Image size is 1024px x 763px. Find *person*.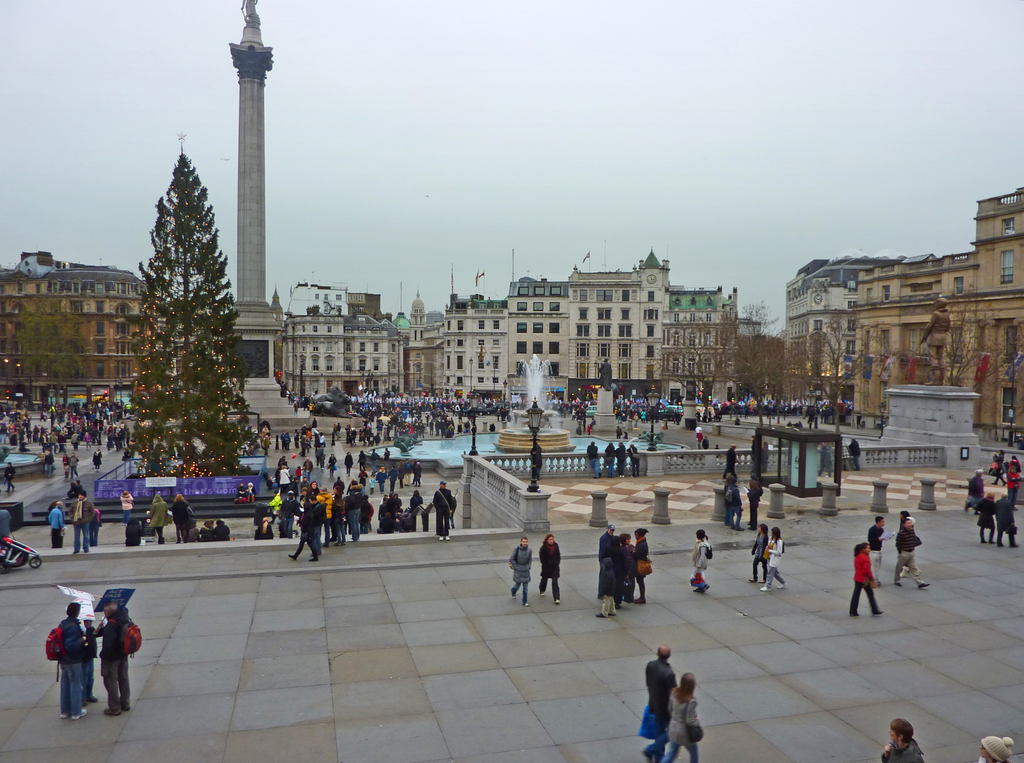
crop(195, 519, 211, 540).
